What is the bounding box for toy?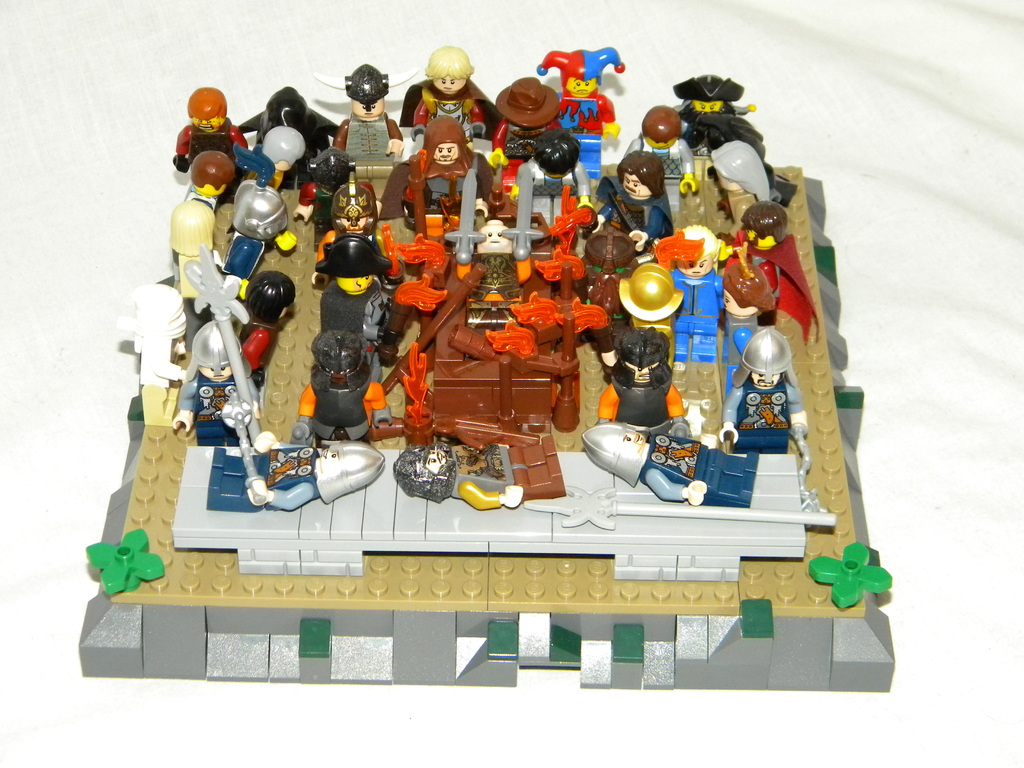
pyautogui.locateOnScreen(694, 122, 768, 214).
